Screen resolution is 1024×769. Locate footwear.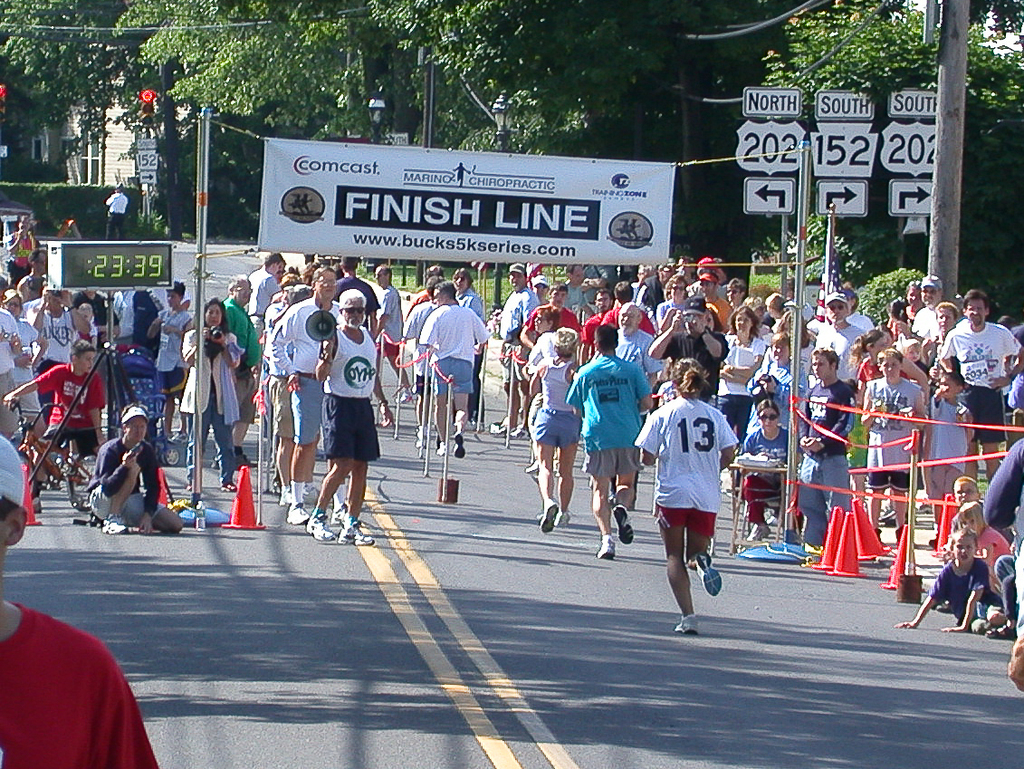
[x1=538, y1=502, x2=550, y2=534].
